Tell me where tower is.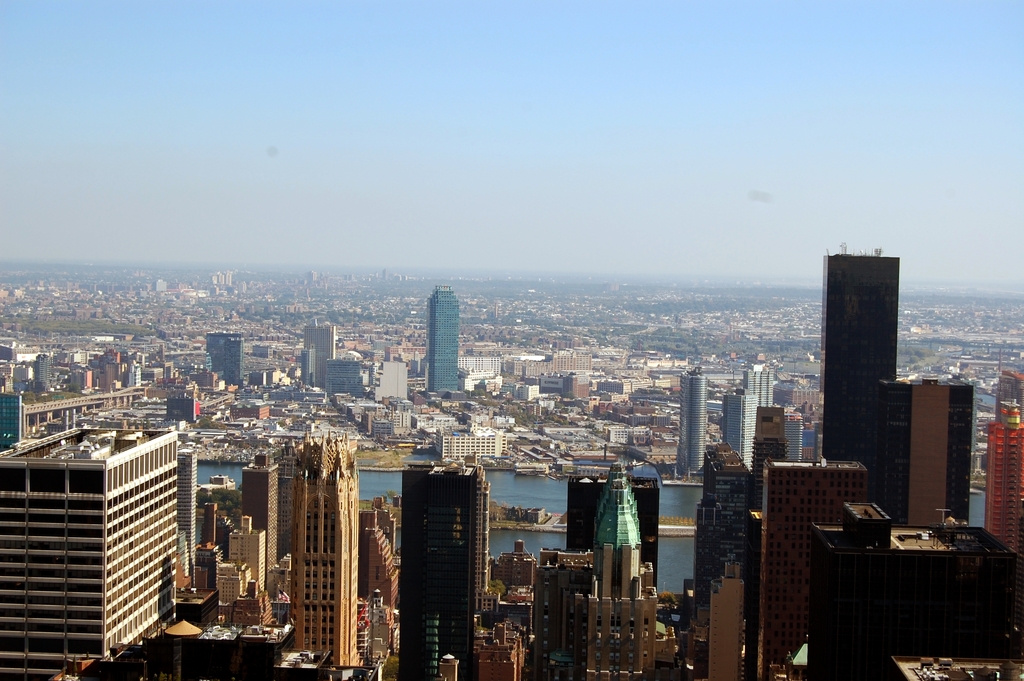
tower is at select_region(534, 459, 649, 680).
